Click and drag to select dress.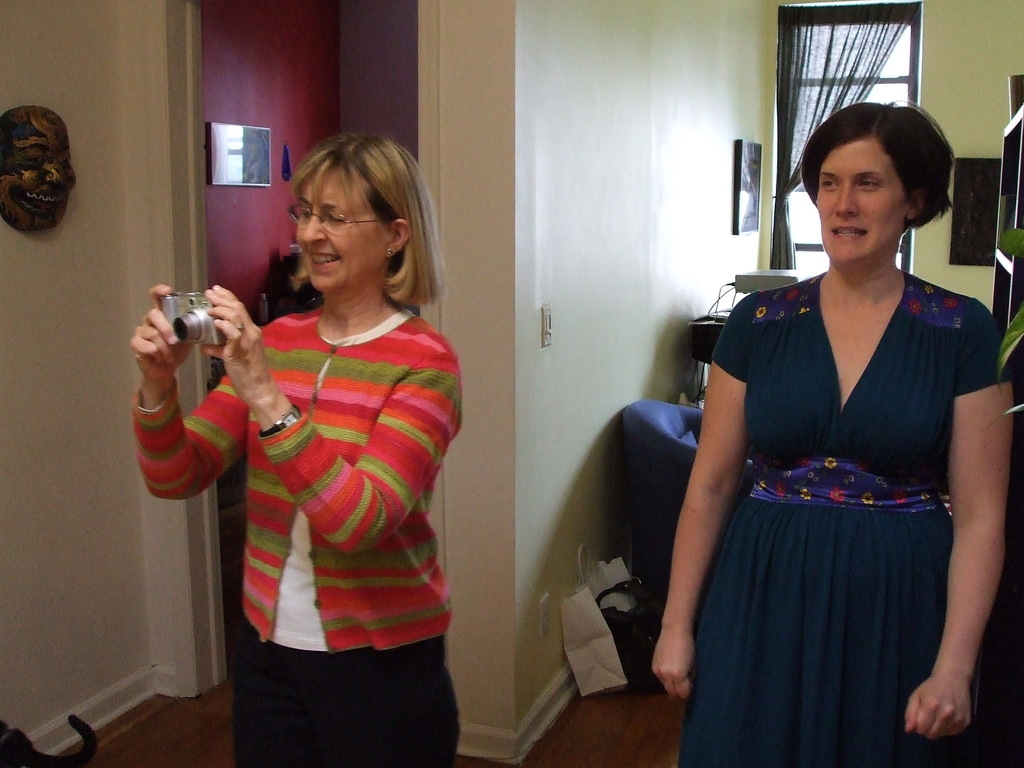
Selection: (x1=678, y1=275, x2=1007, y2=767).
